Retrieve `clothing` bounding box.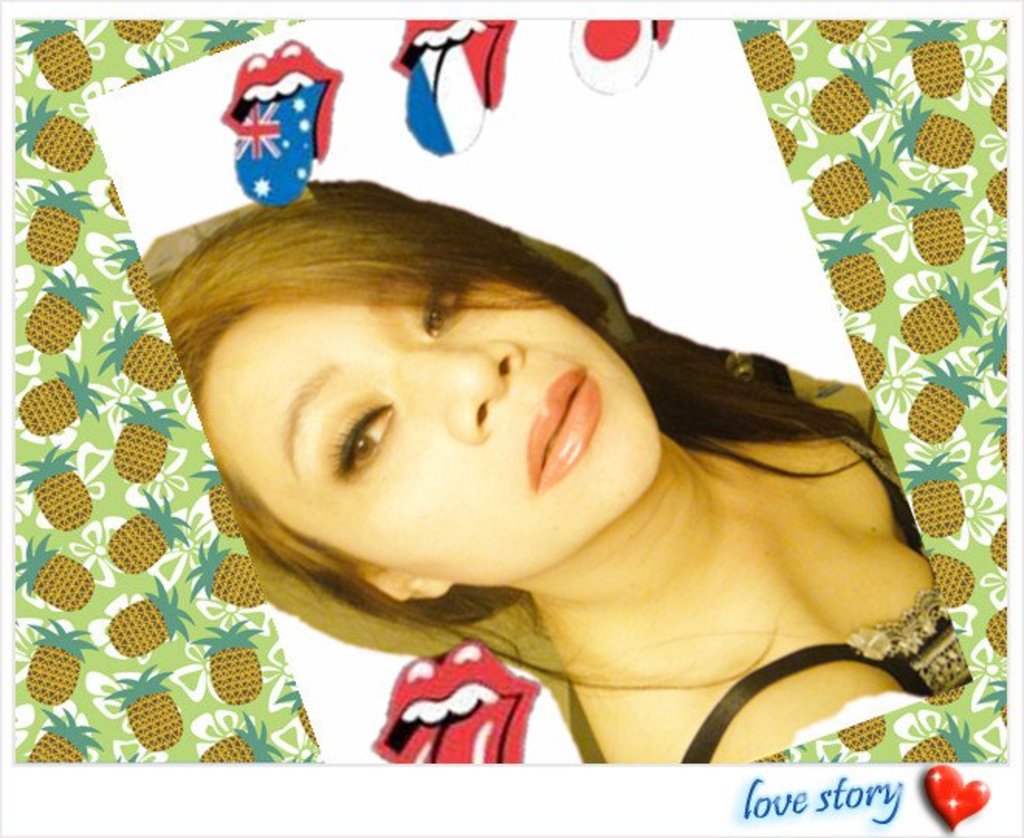
Bounding box: left=677, top=410, right=976, bottom=764.
